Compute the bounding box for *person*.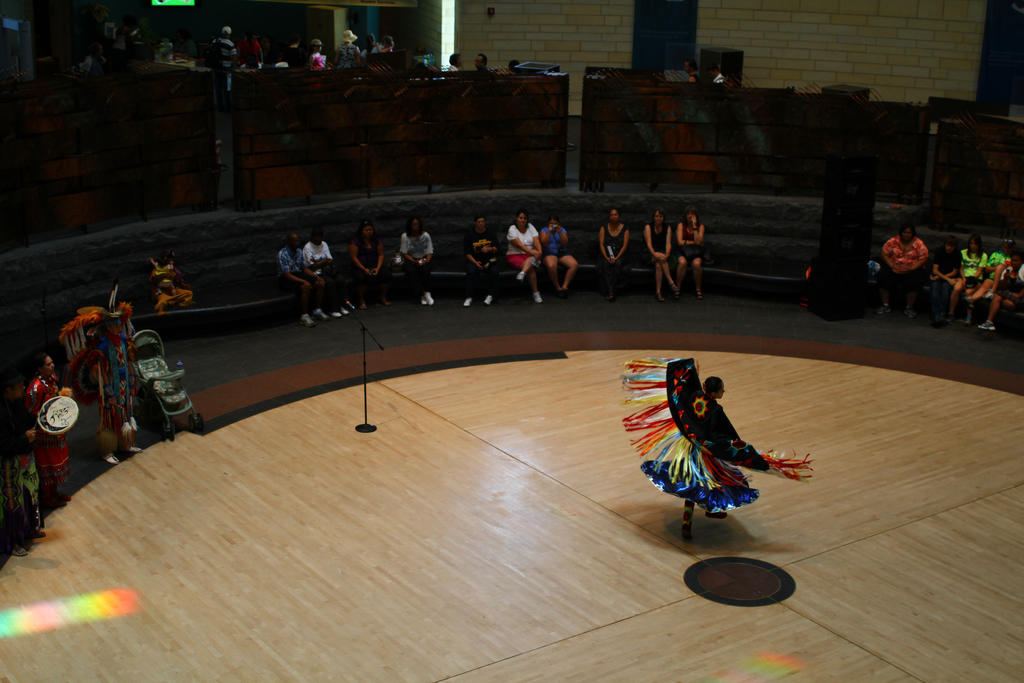
rect(710, 66, 733, 86).
